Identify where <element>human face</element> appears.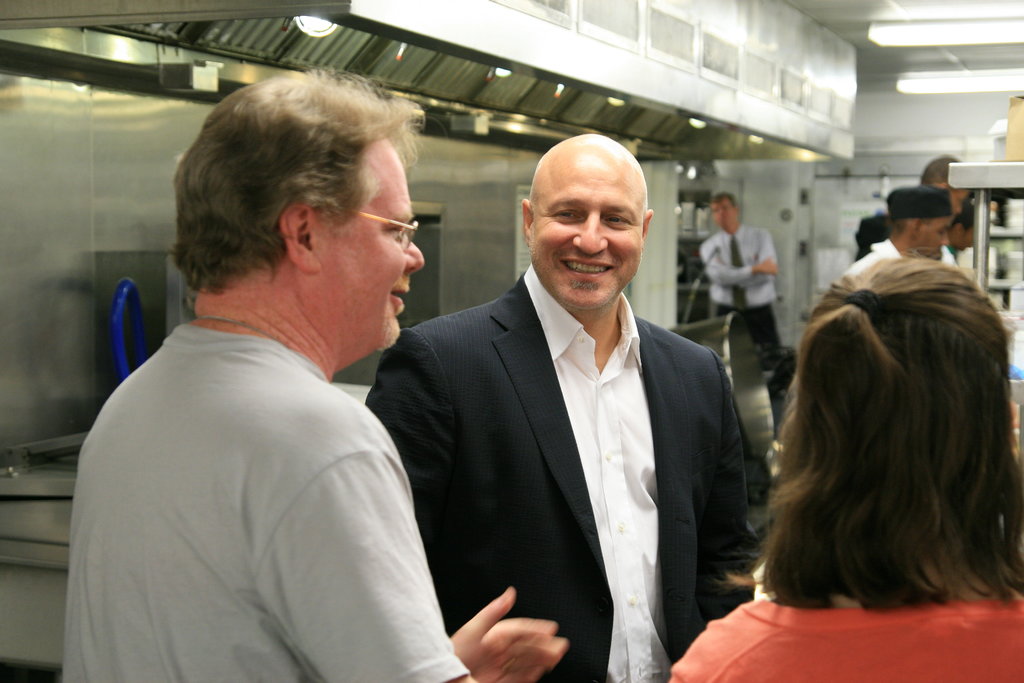
Appears at bbox=[326, 148, 422, 350].
